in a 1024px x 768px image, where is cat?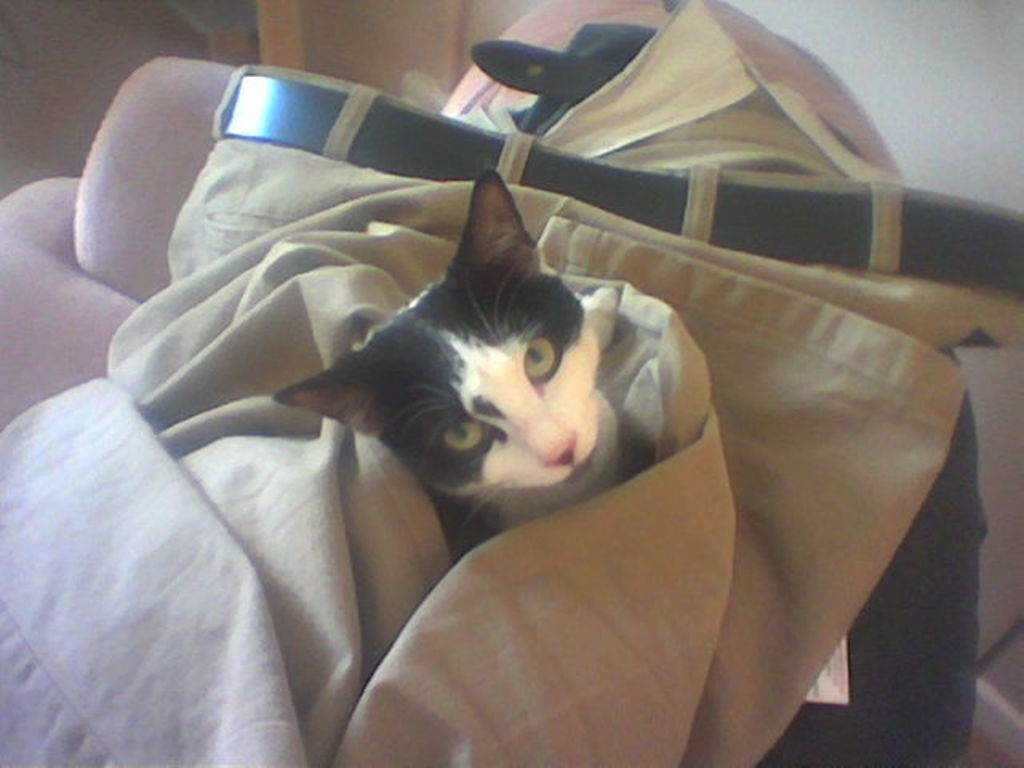
274, 163, 632, 547.
